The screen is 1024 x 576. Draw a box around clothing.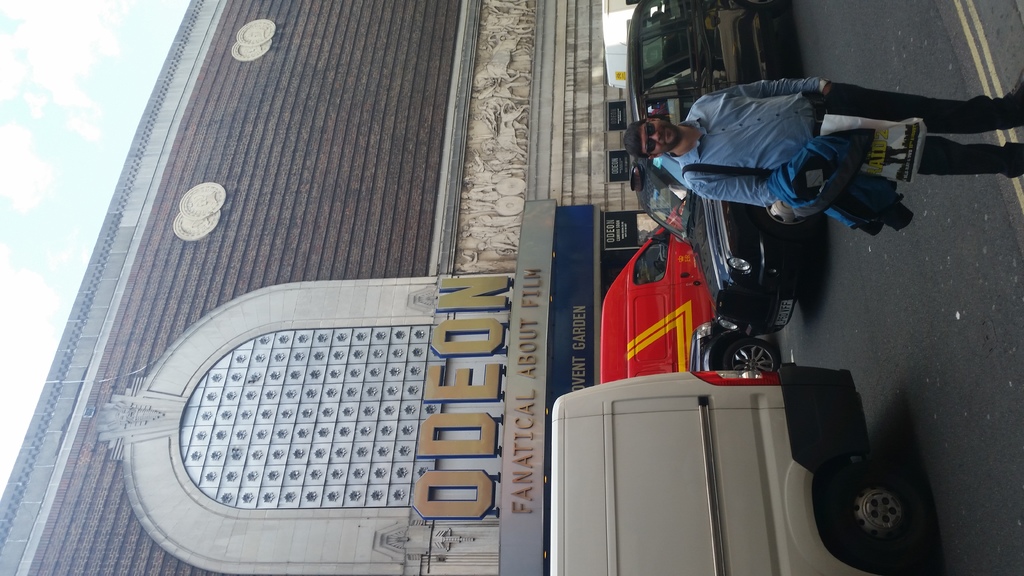
{"x1": 627, "y1": 65, "x2": 937, "y2": 268}.
